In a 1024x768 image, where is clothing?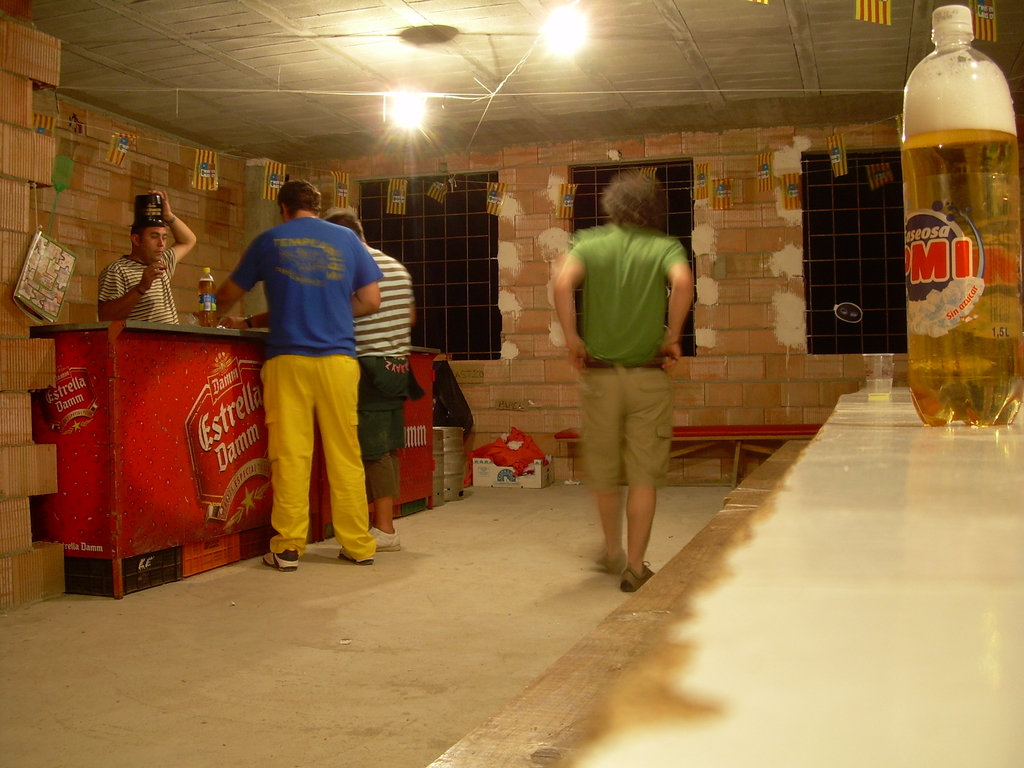
bbox=[351, 250, 412, 496].
